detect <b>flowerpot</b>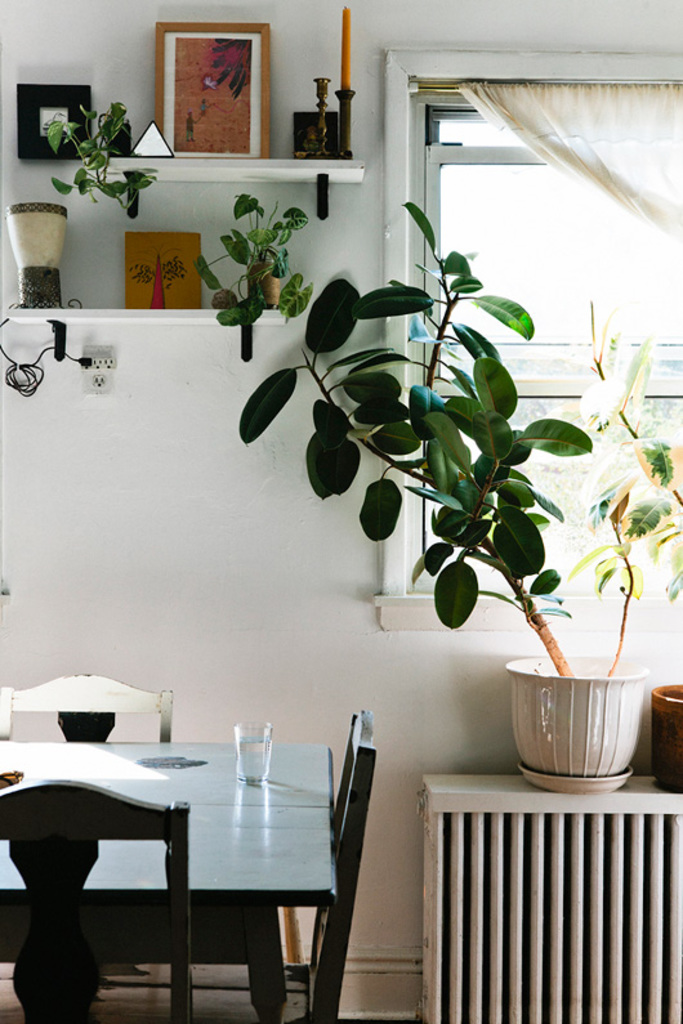
(x1=652, y1=683, x2=682, y2=790)
